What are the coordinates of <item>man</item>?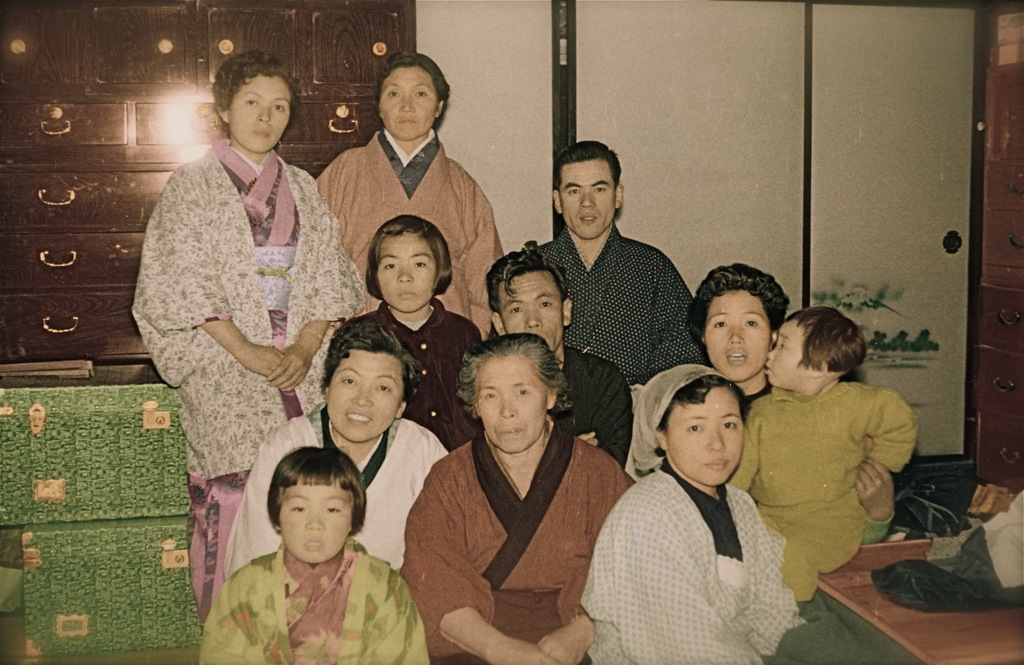
(394, 304, 621, 655).
